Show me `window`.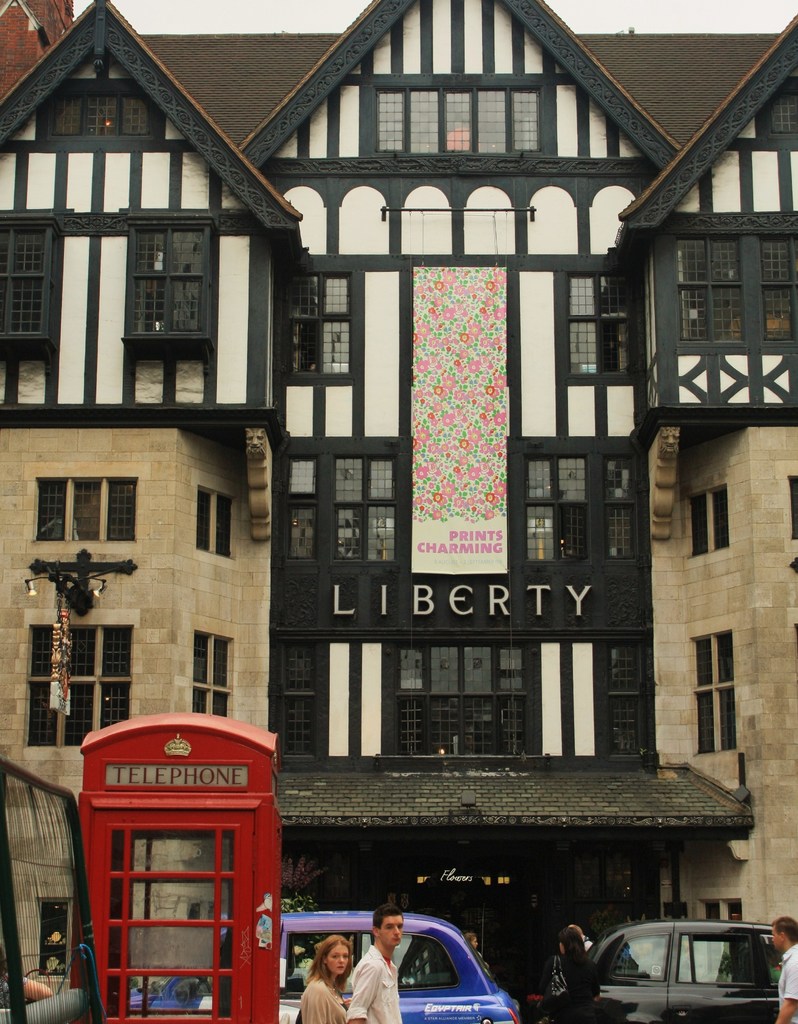
`window` is here: (left=0, top=230, right=56, bottom=335).
